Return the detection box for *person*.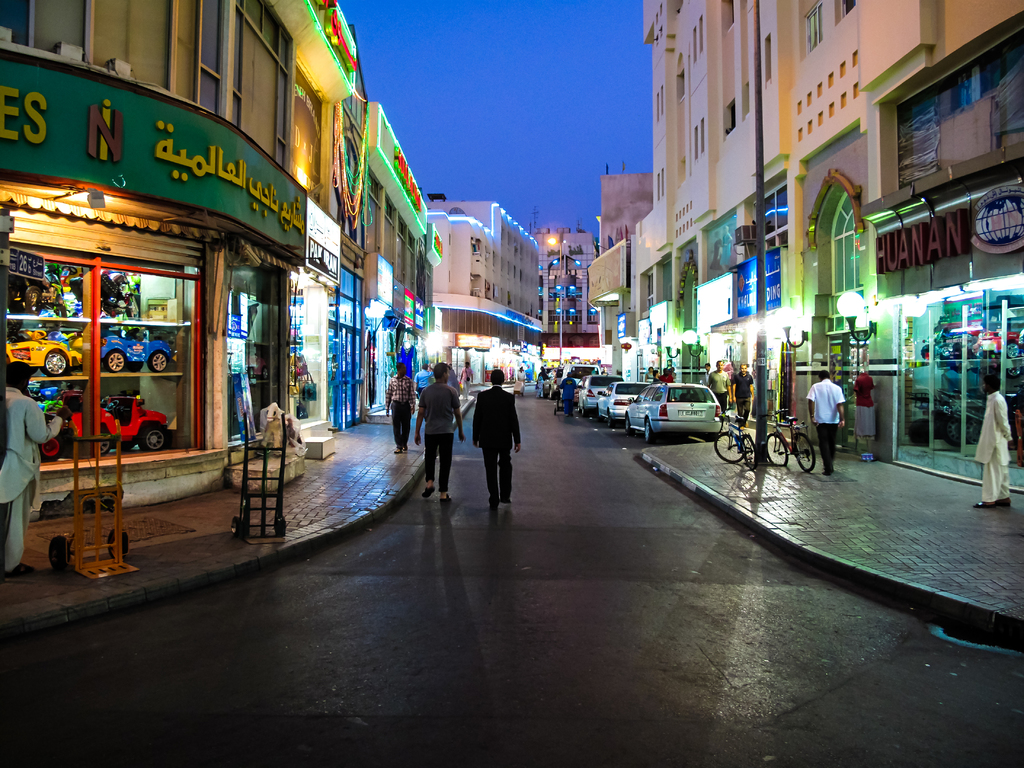
bbox=[734, 364, 755, 429].
